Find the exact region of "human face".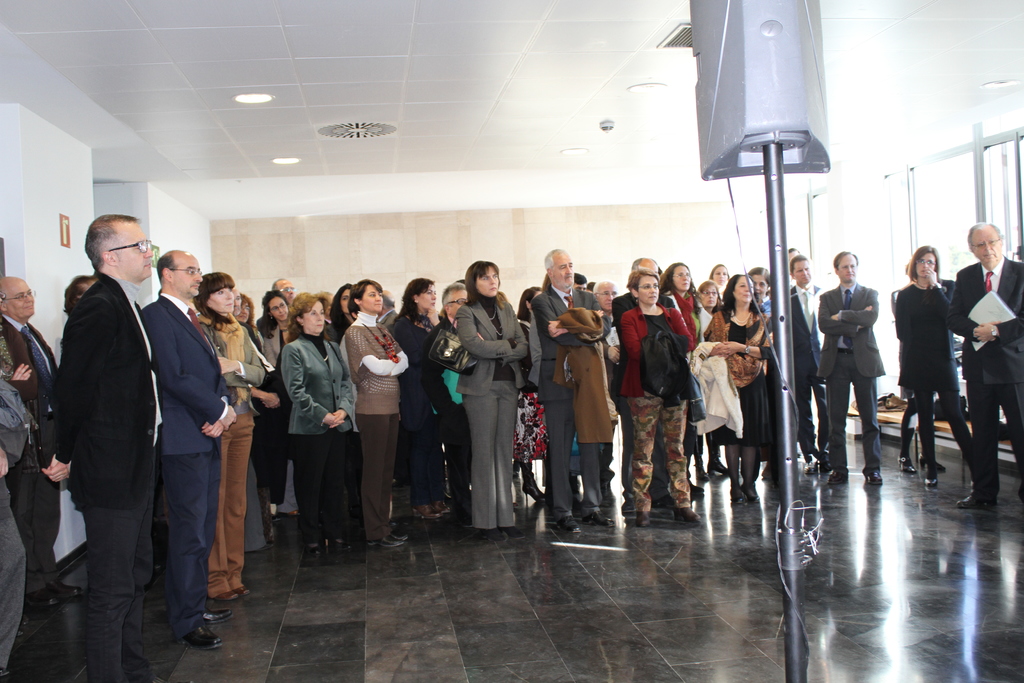
Exact region: bbox(735, 276, 753, 303).
